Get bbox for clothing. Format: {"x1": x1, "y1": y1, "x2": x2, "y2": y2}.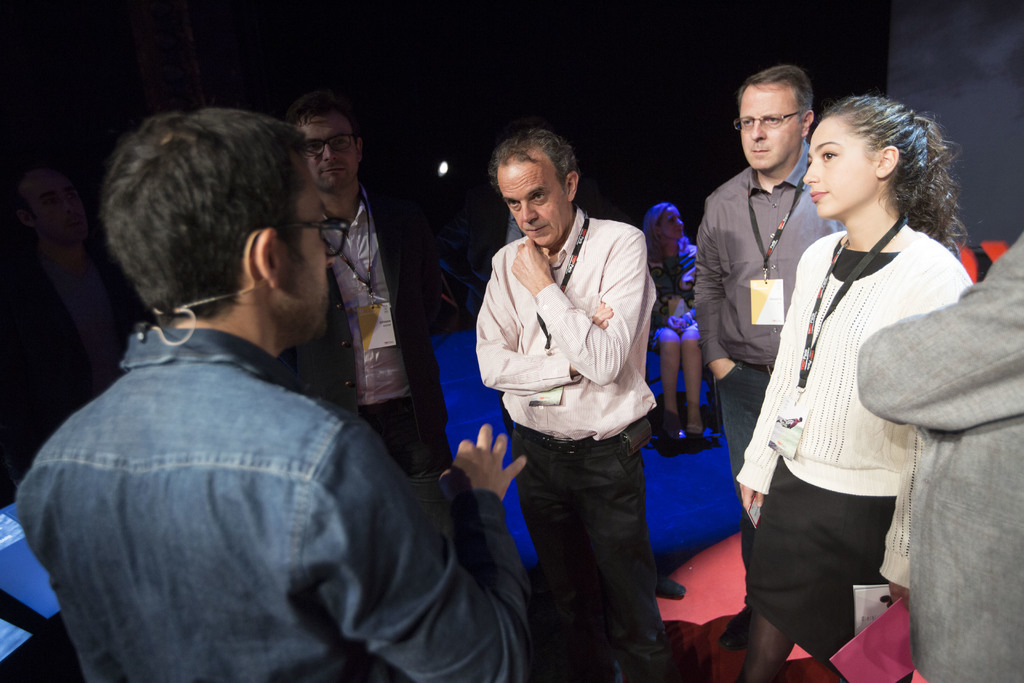
{"x1": 646, "y1": 229, "x2": 707, "y2": 428}.
